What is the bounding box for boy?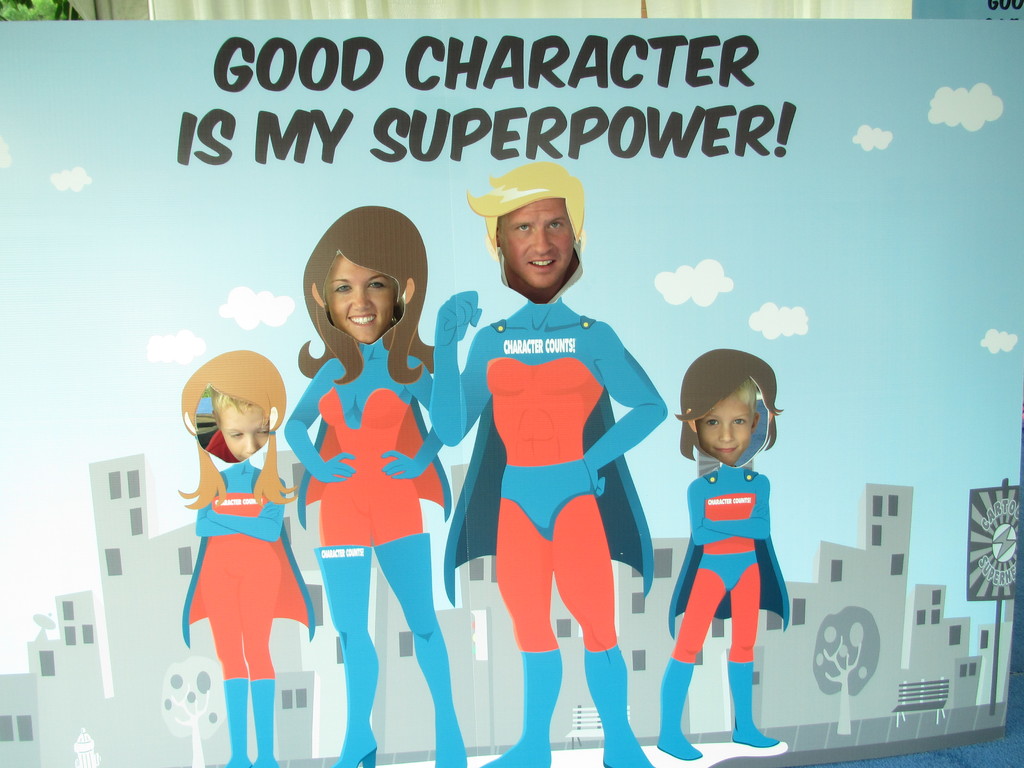
644/354/799/728.
